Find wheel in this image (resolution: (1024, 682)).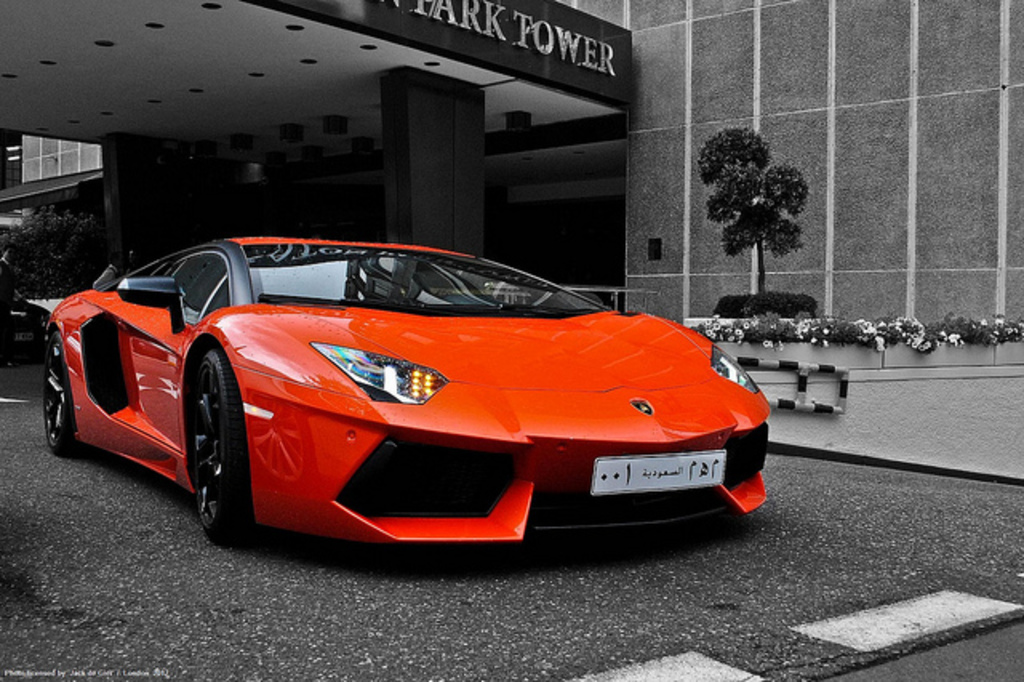
173:343:243:549.
